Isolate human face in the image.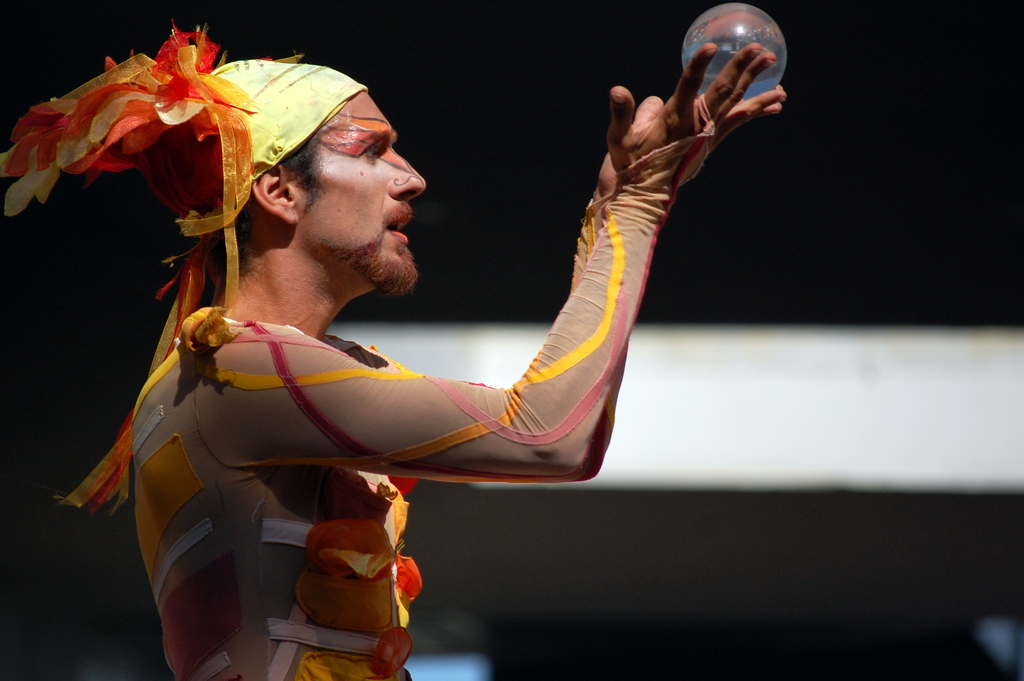
Isolated region: BBox(299, 92, 428, 299).
